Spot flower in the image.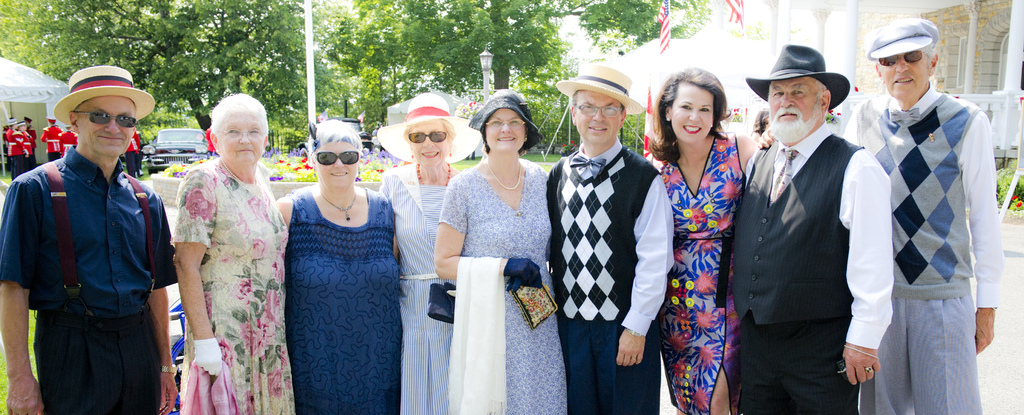
flower found at 244 238 264 268.
